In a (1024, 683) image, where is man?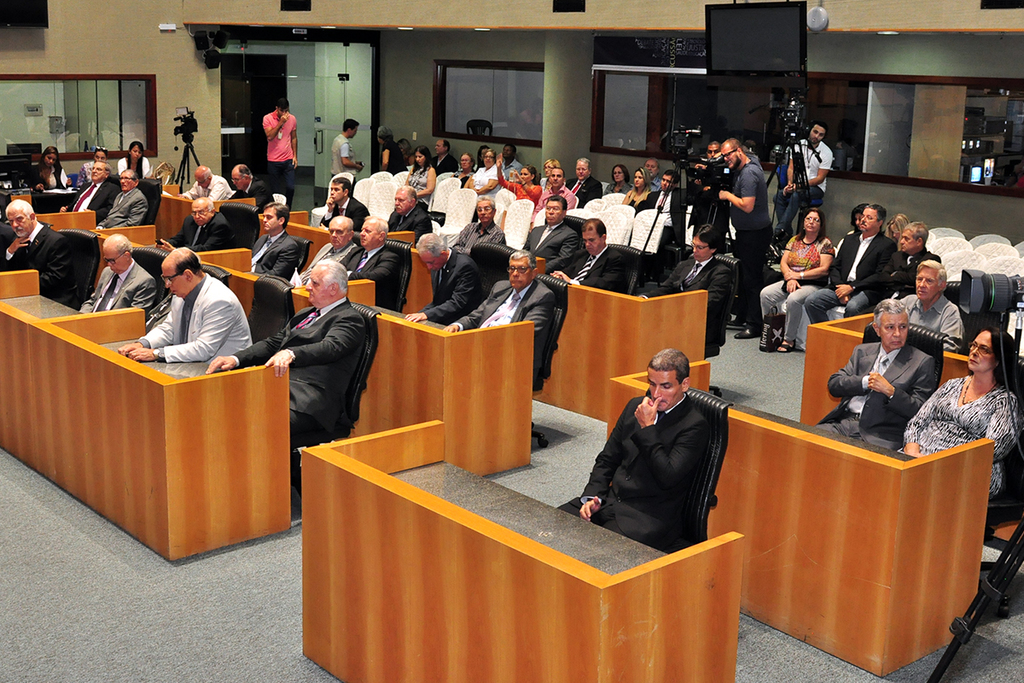
{"x1": 330, "y1": 213, "x2": 400, "y2": 311}.
